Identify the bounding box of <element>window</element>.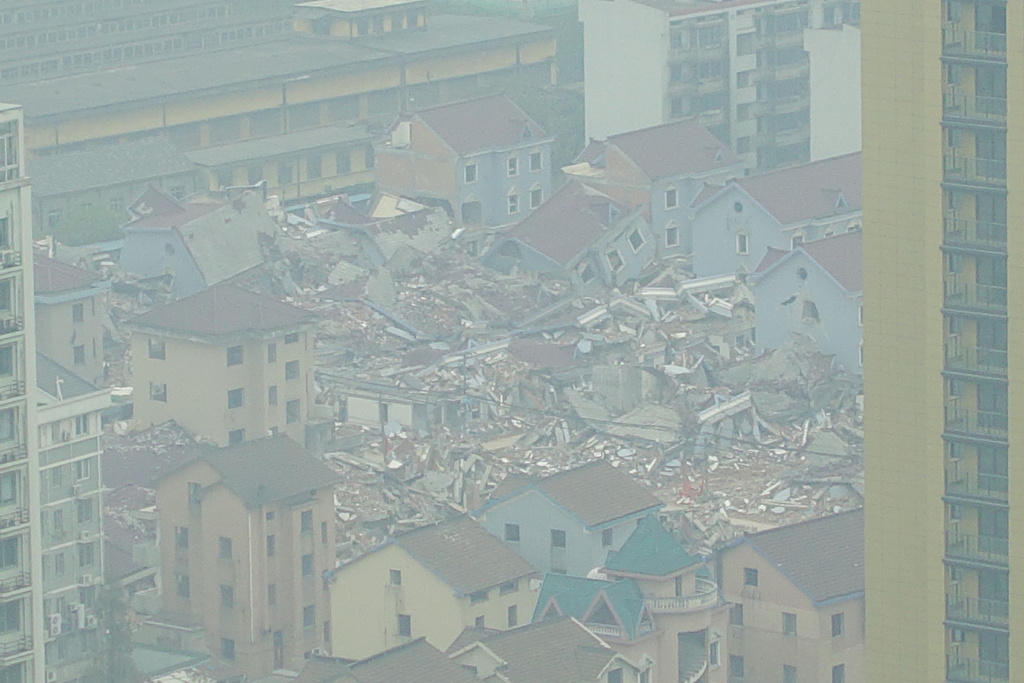
region(225, 346, 248, 362).
